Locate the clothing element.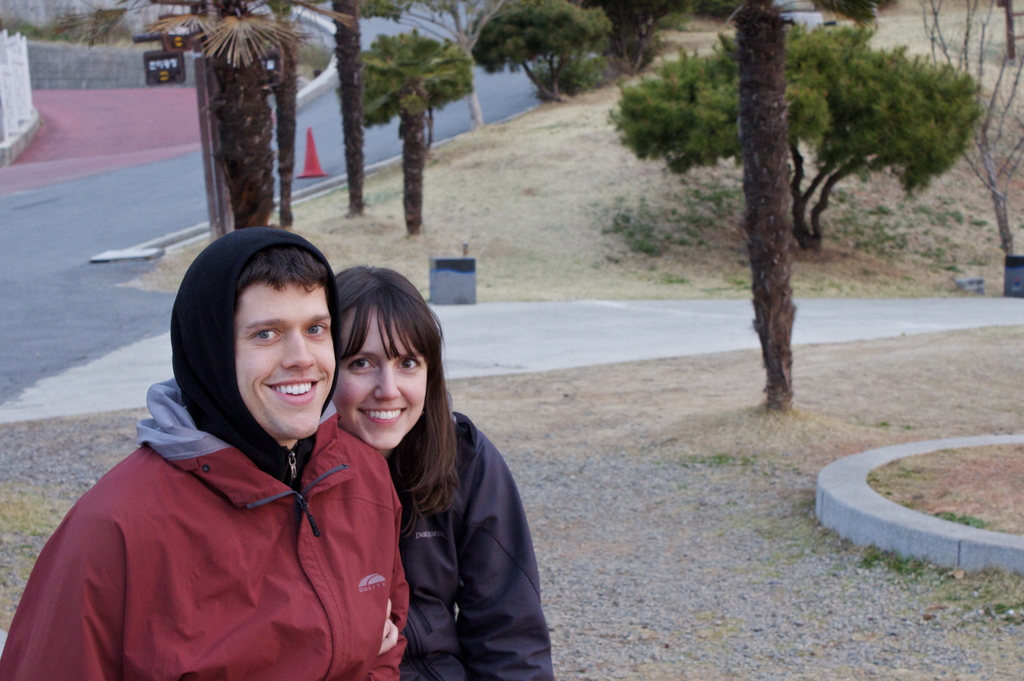
Element bbox: Rect(385, 389, 557, 680).
